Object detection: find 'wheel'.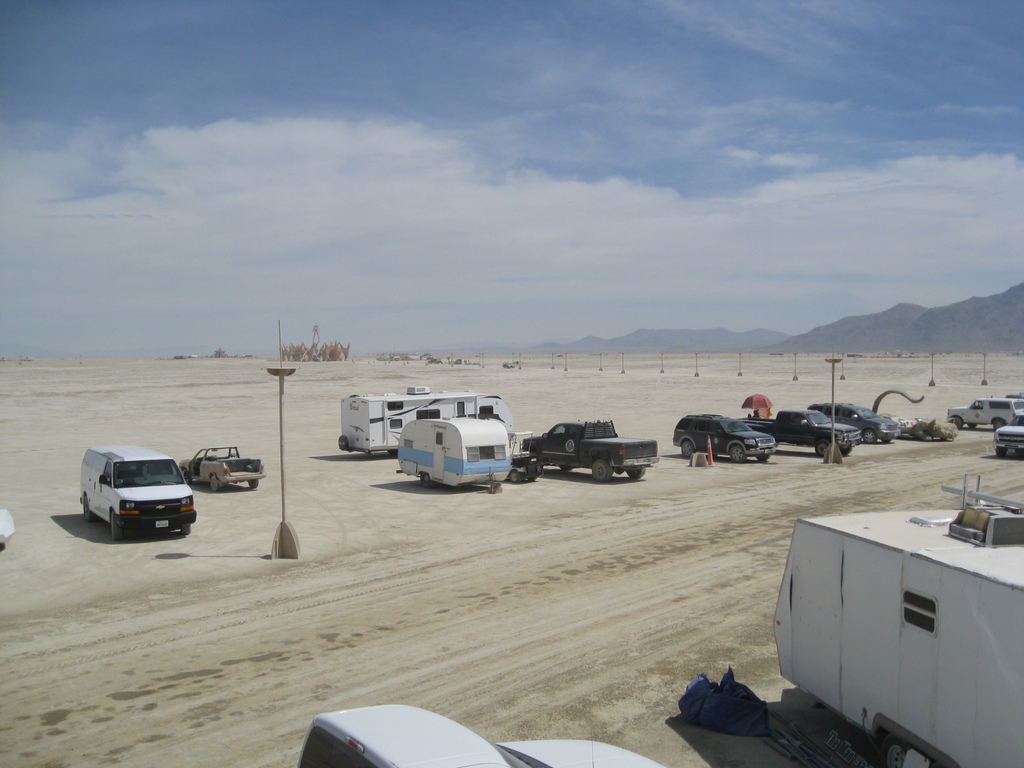
pyautogui.locateOnScreen(559, 465, 572, 470).
